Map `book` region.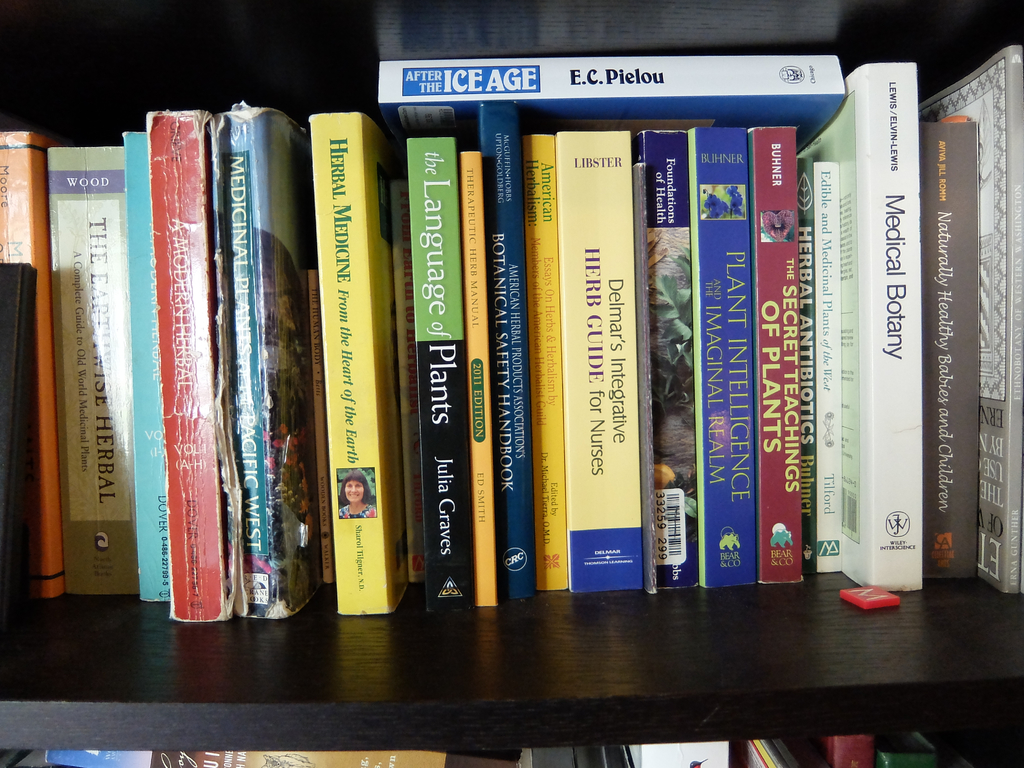
Mapped to {"left": 470, "top": 143, "right": 494, "bottom": 611}.
